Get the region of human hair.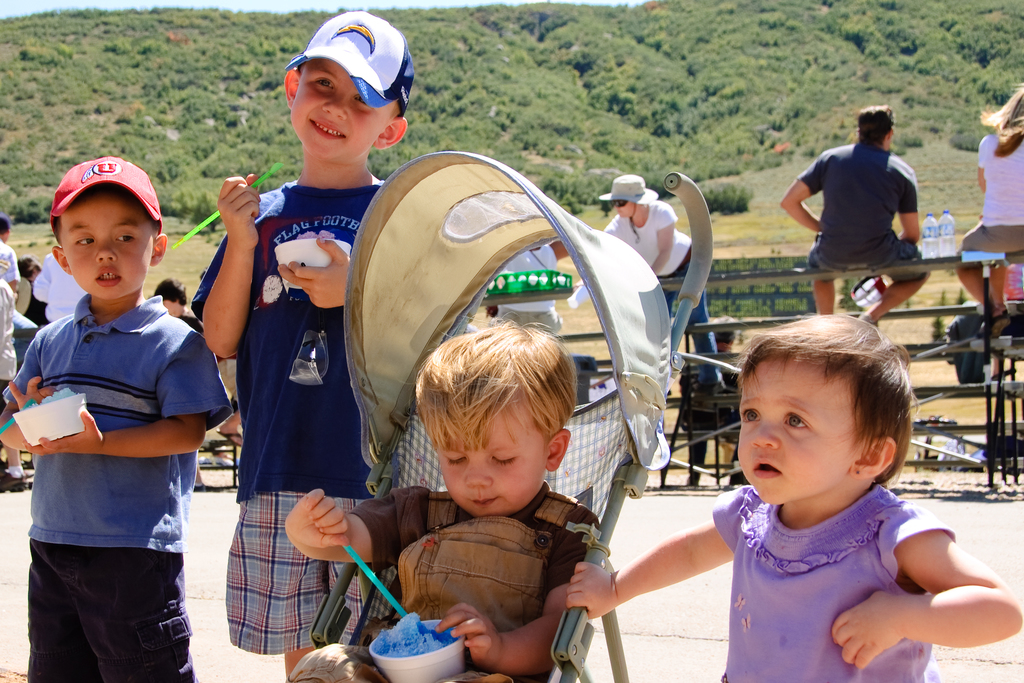
[416,311,576,454].
